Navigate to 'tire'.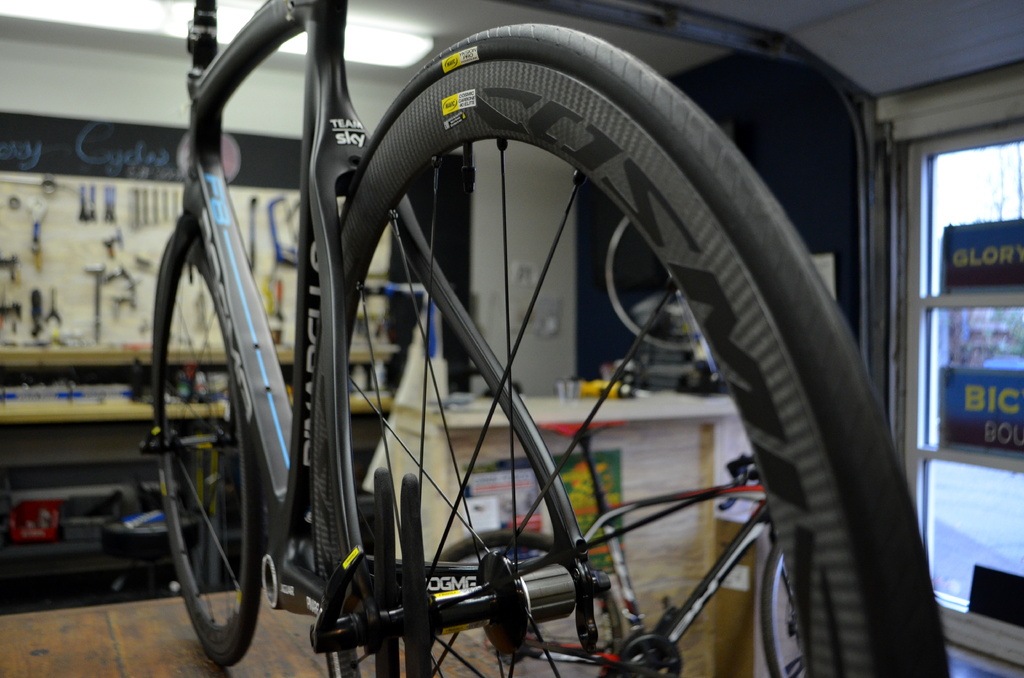
Navigation target: select_region(152, 234, 264, 666).
